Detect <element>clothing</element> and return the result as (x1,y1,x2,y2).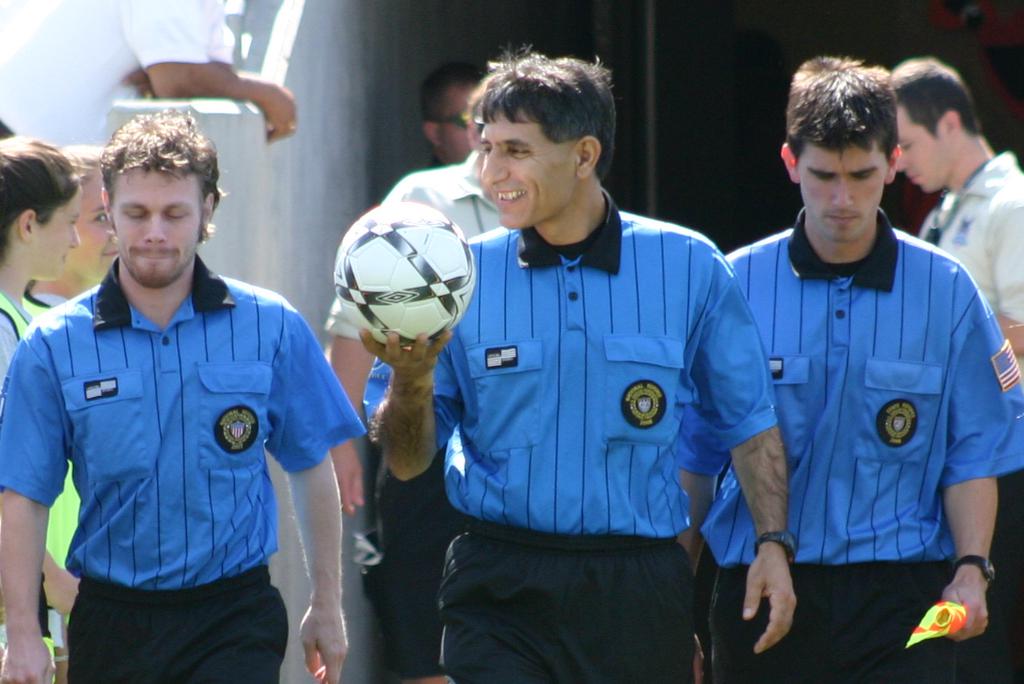
(358,191,782,683).
